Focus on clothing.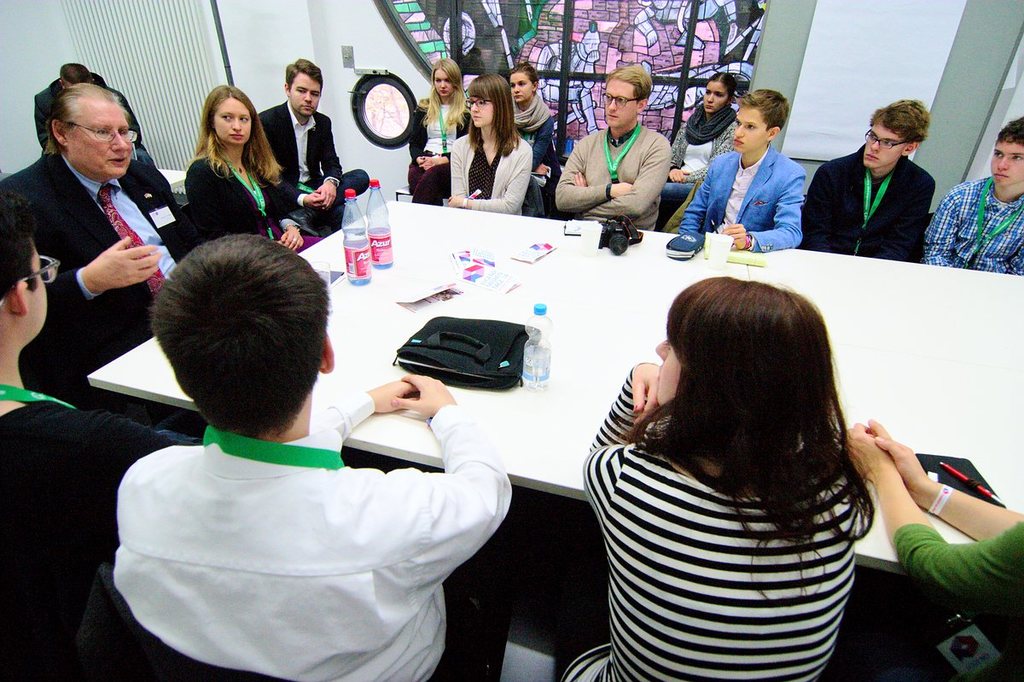
Focused at (x1=939, y1=169, x2=1023, y2=277).
